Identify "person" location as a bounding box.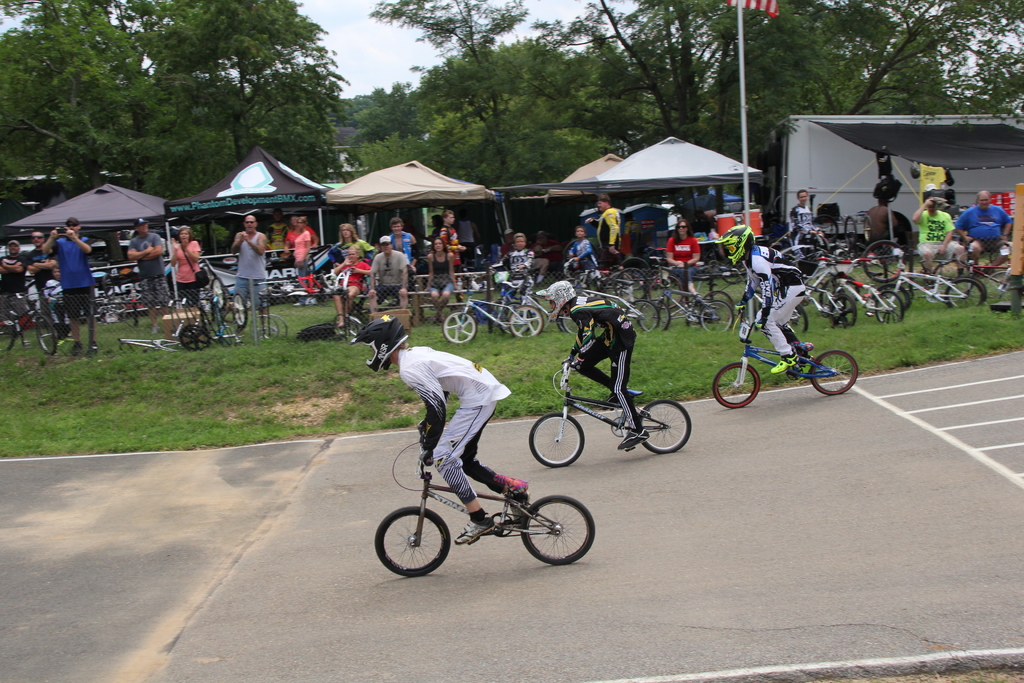
box(330, 244, 374, 340).
